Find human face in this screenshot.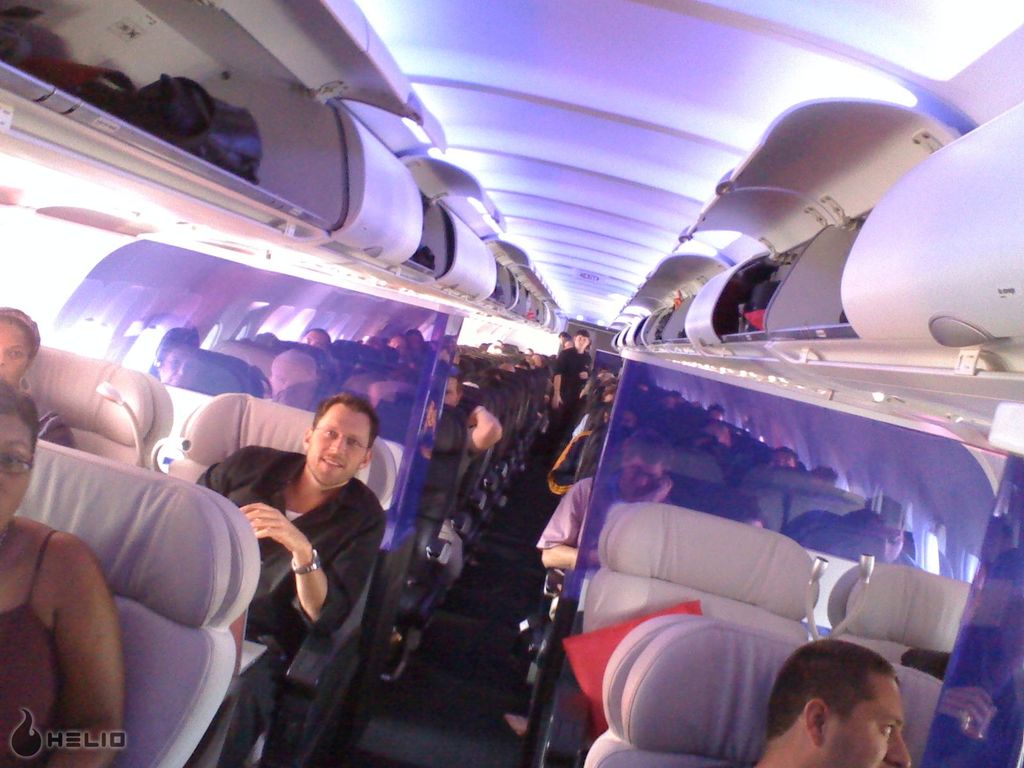
The bounding box for human face is region(775, 460, 795, 466).
